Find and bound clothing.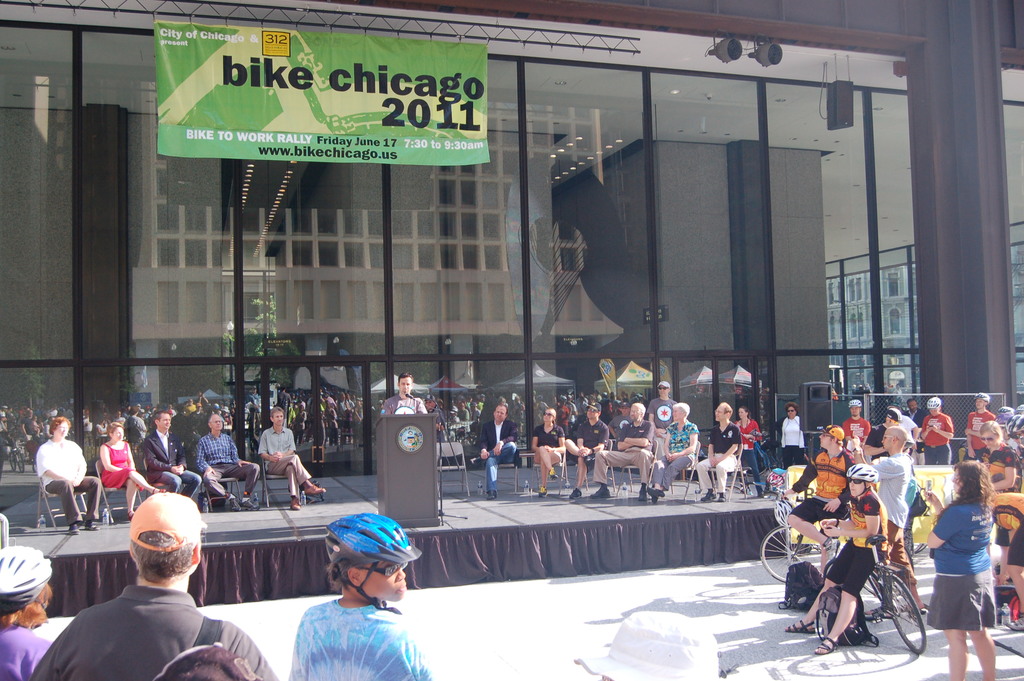
Bound: [291, 600, 440, 680].
